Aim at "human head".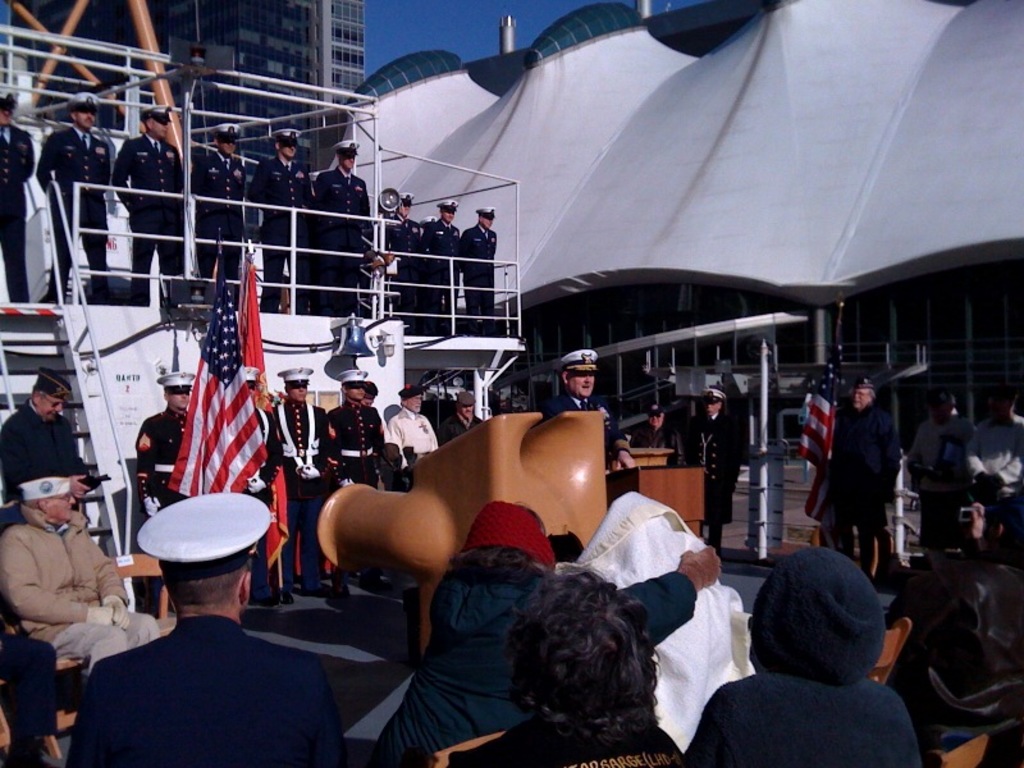
Aimed at rect(244, 362, 261, 401).
